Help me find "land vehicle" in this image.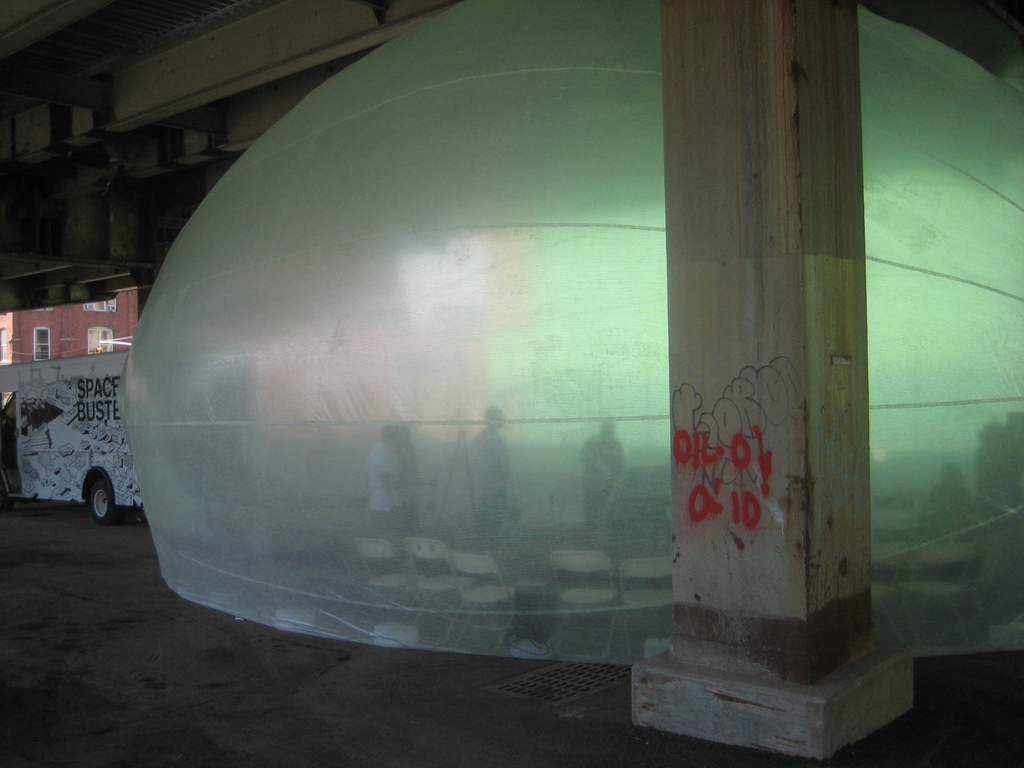
Found it: region(0, 351, 148, 520).
